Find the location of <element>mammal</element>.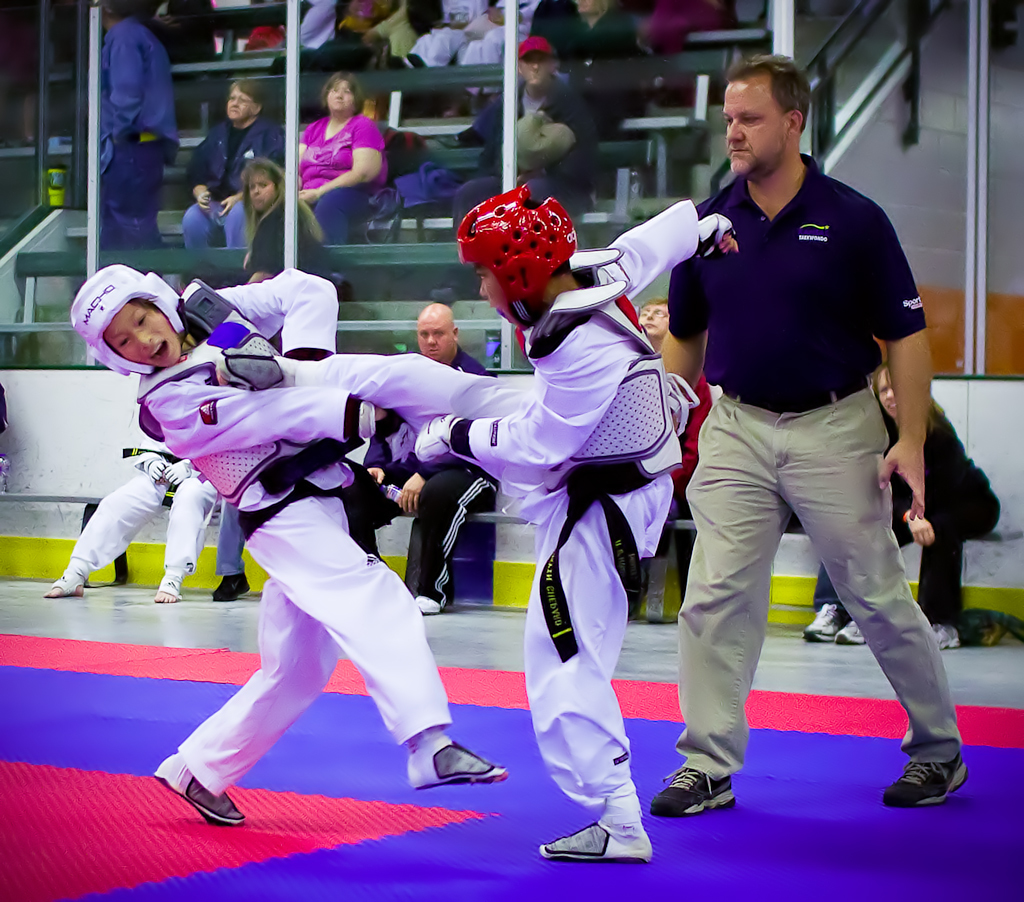
Location: 43/335/217/605.
